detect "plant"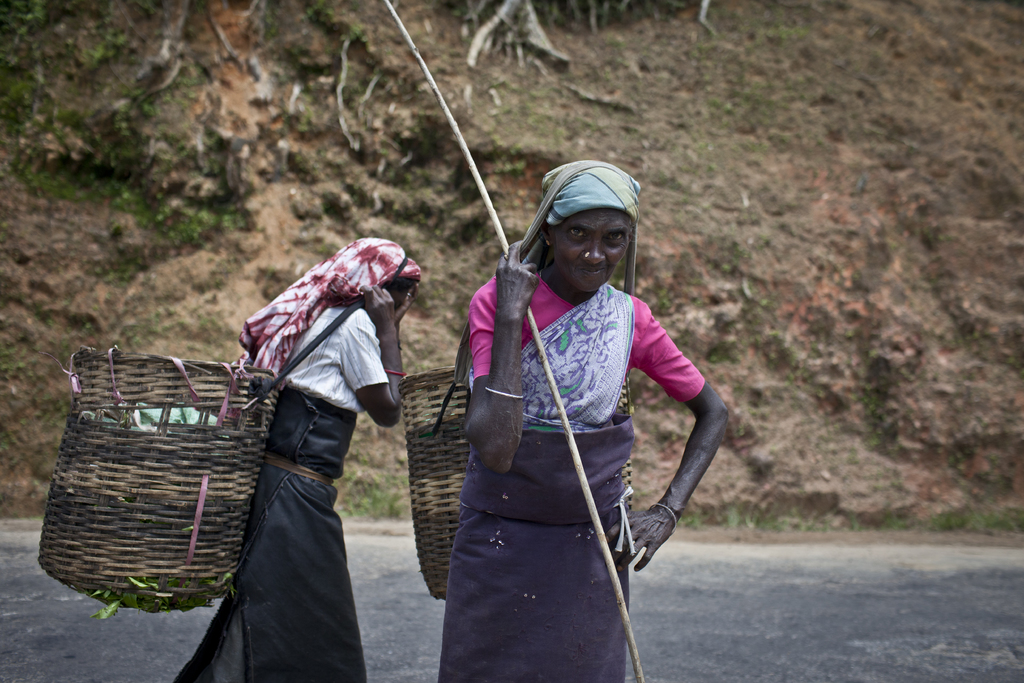
83, 568, 164, 627
